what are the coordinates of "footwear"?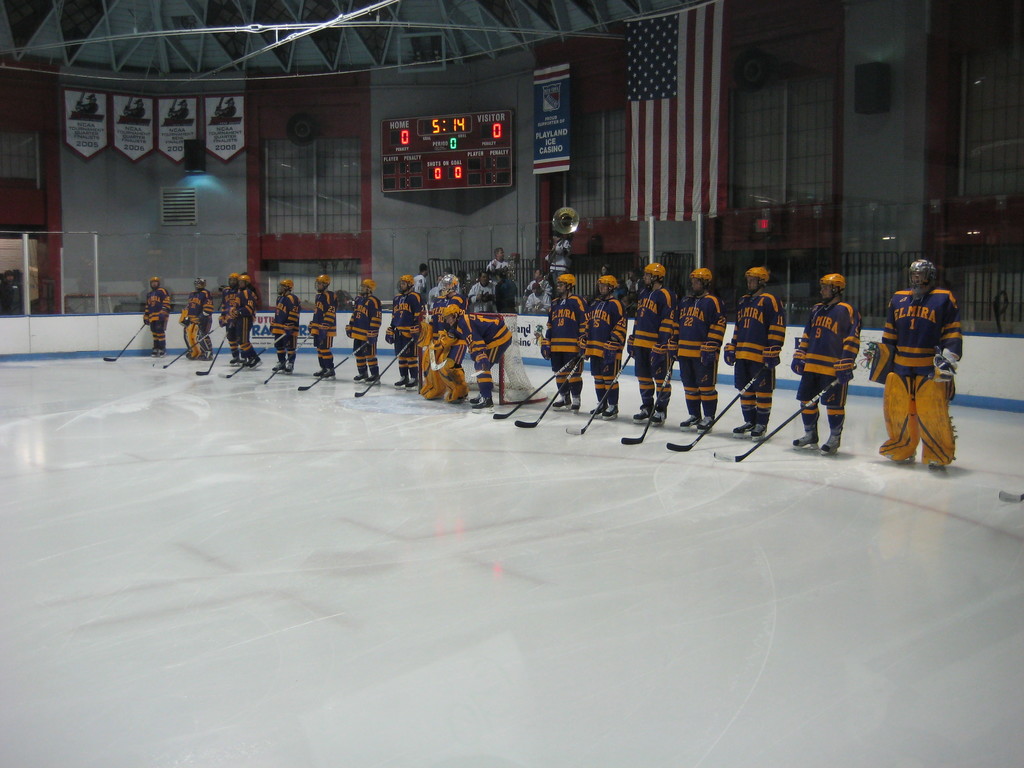
box(820, 429, 845, 457).
